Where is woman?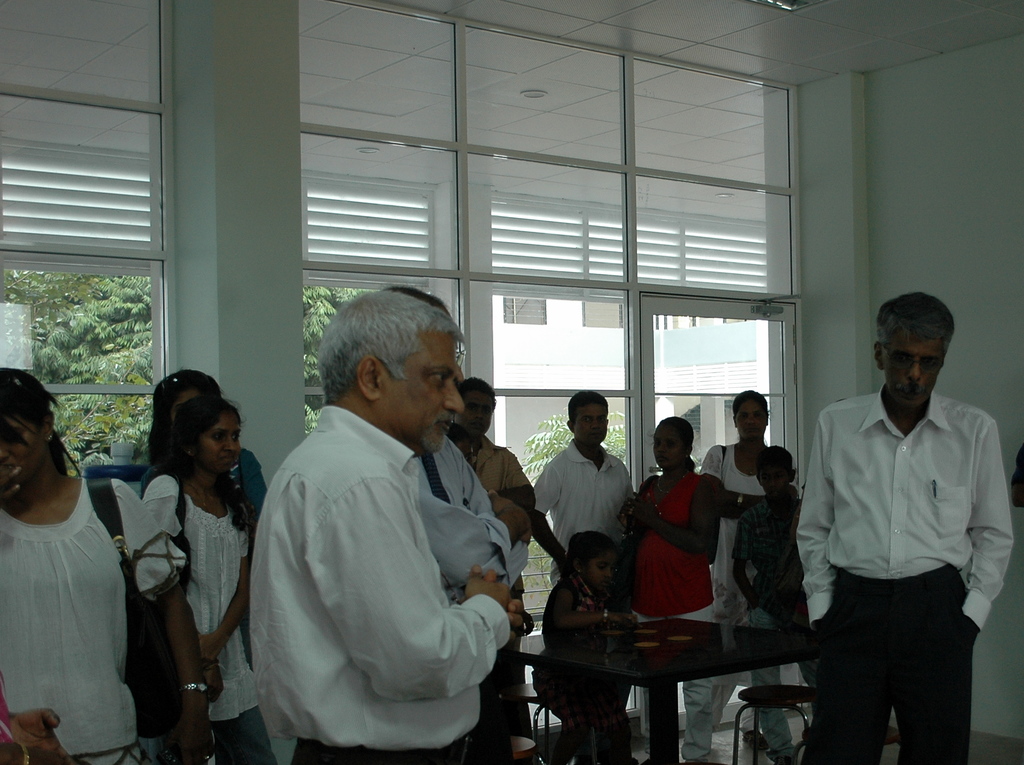
crop(140, 367, 268, 670).
